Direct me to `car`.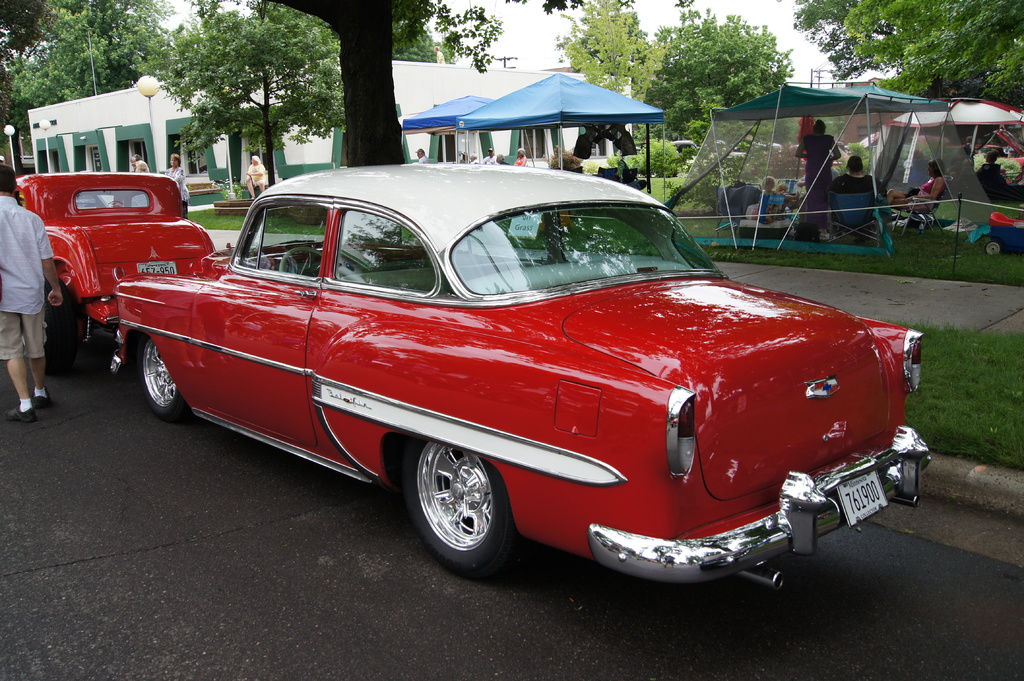
Direction: [15,163,231,353].
